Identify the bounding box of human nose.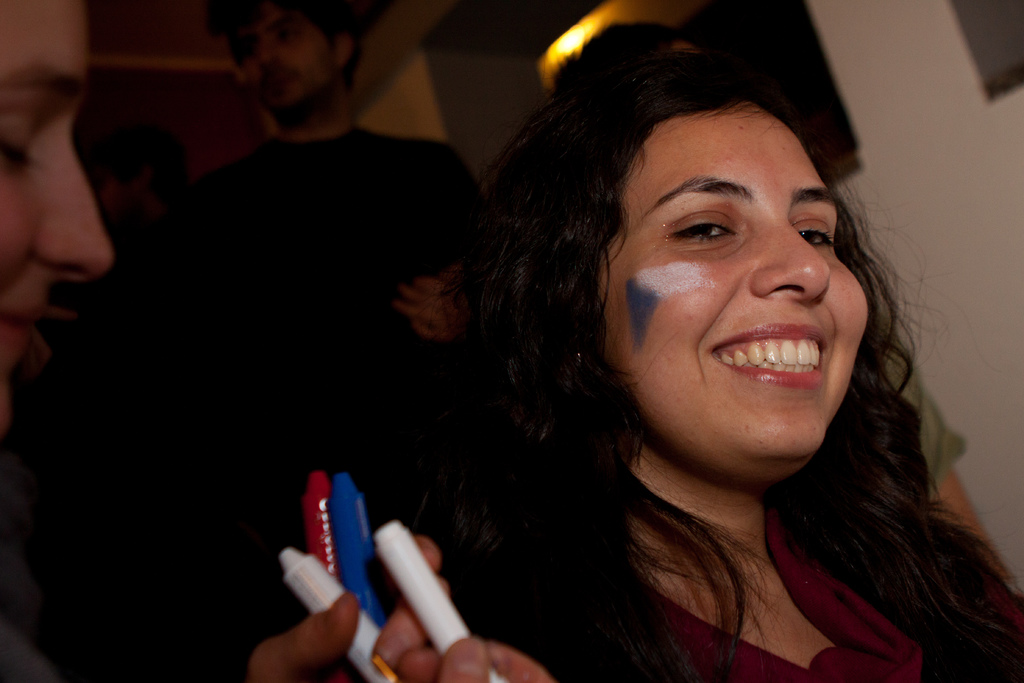
<region>746, 211, 831, 309</region>.
